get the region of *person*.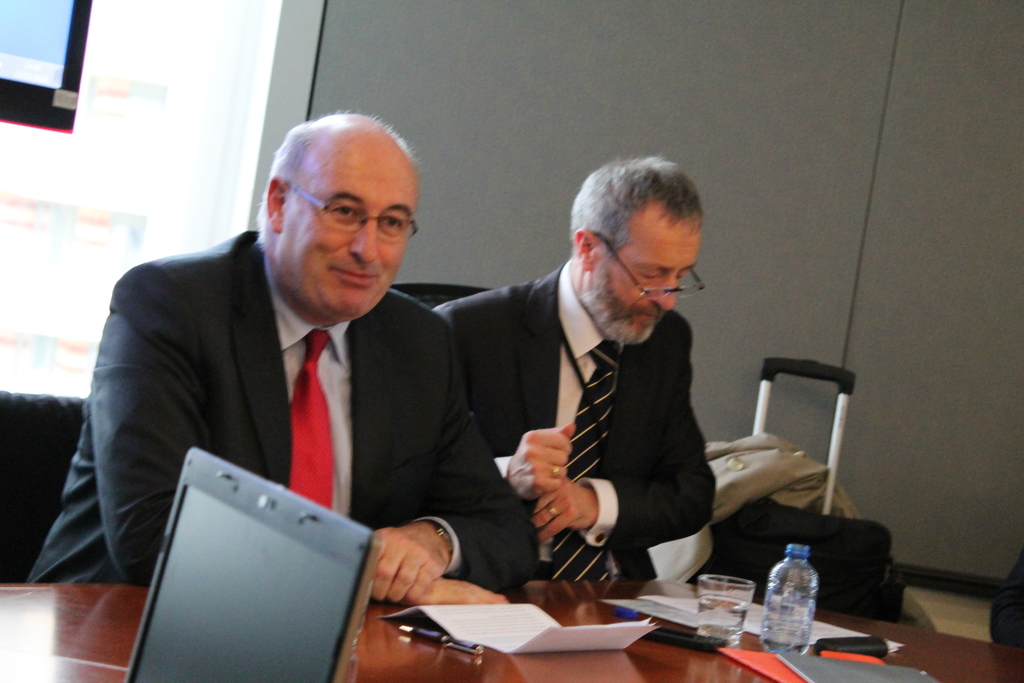
{"x1": 429, "y1": 154, "x2": 715, "y2": 577}.
